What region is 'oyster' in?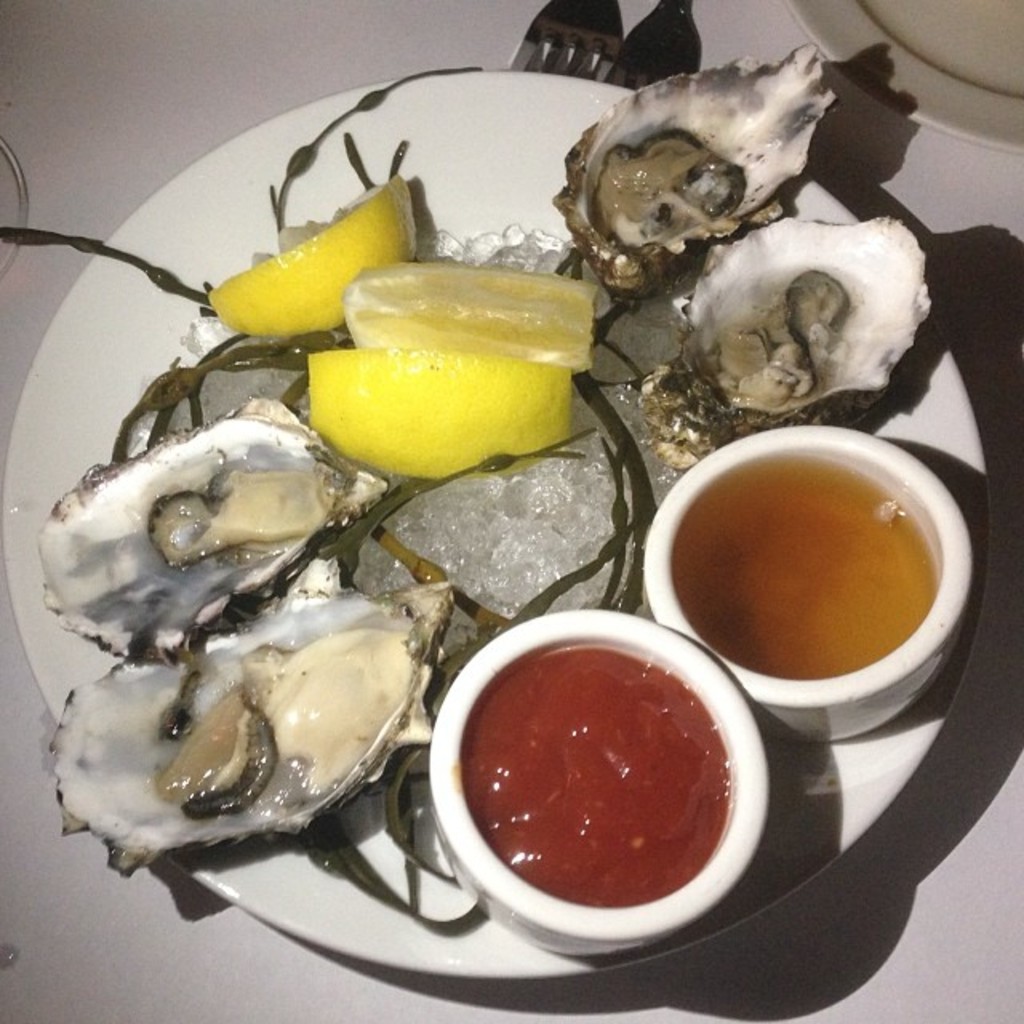
rect(630, 206, 944, 474).
